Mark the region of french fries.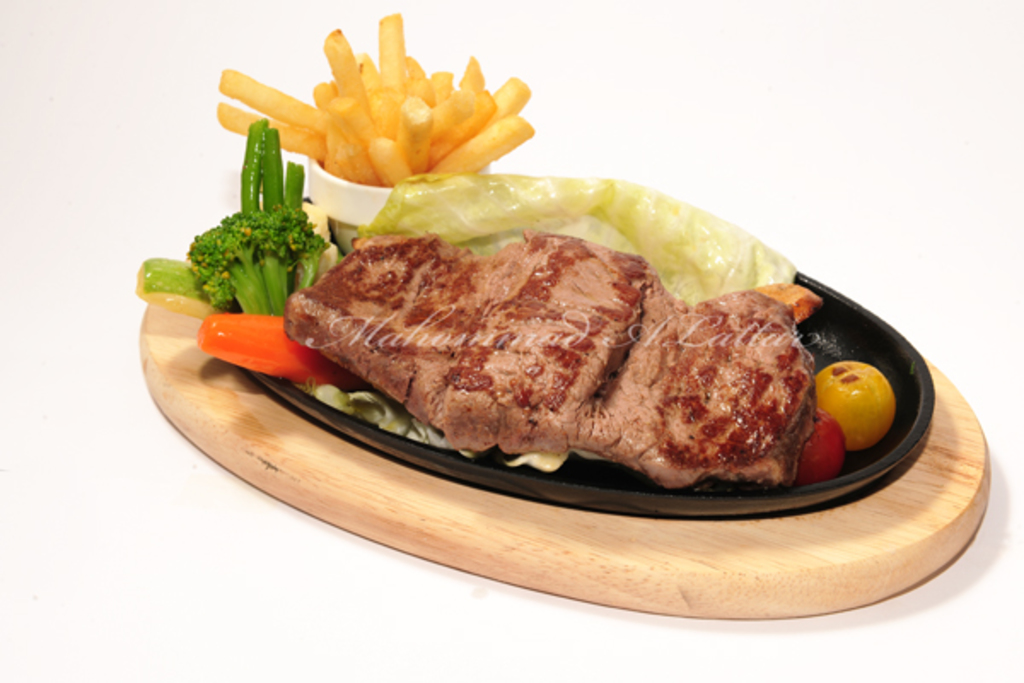
Region: <box>369,89,410,184</box>.
